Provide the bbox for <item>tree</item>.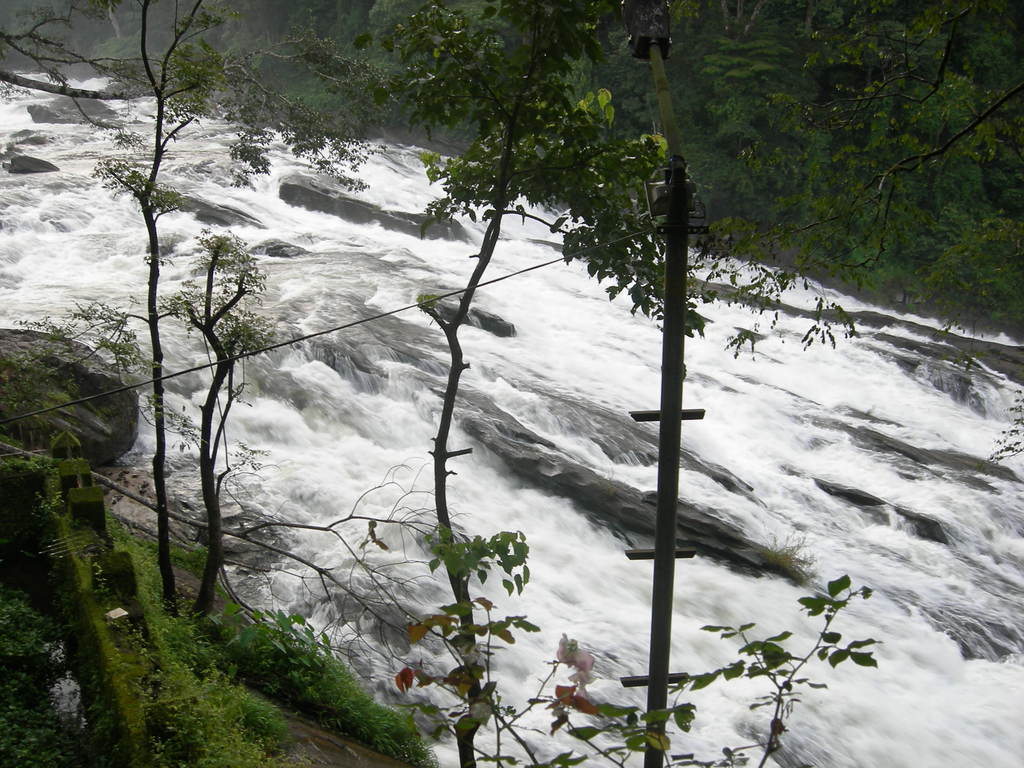
[left=0, top=0, right=403, bottom=632].
